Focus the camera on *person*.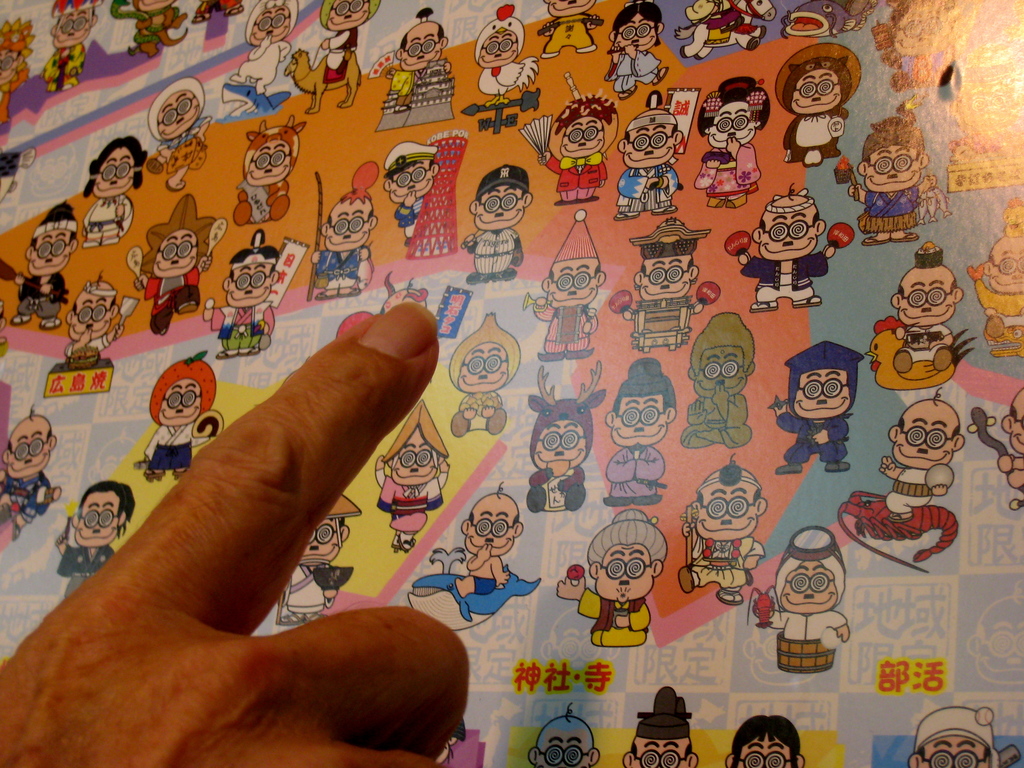
Focus region: (left=136, top=348, right=220, bottom=486).
